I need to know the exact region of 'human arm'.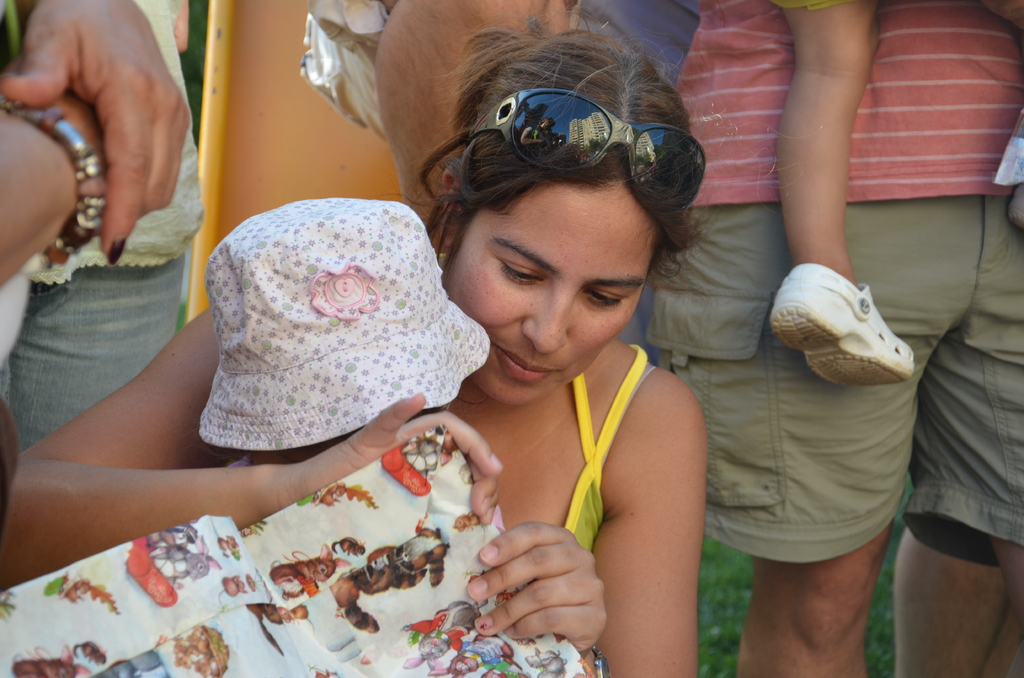
Region: [29,265,414,576].
